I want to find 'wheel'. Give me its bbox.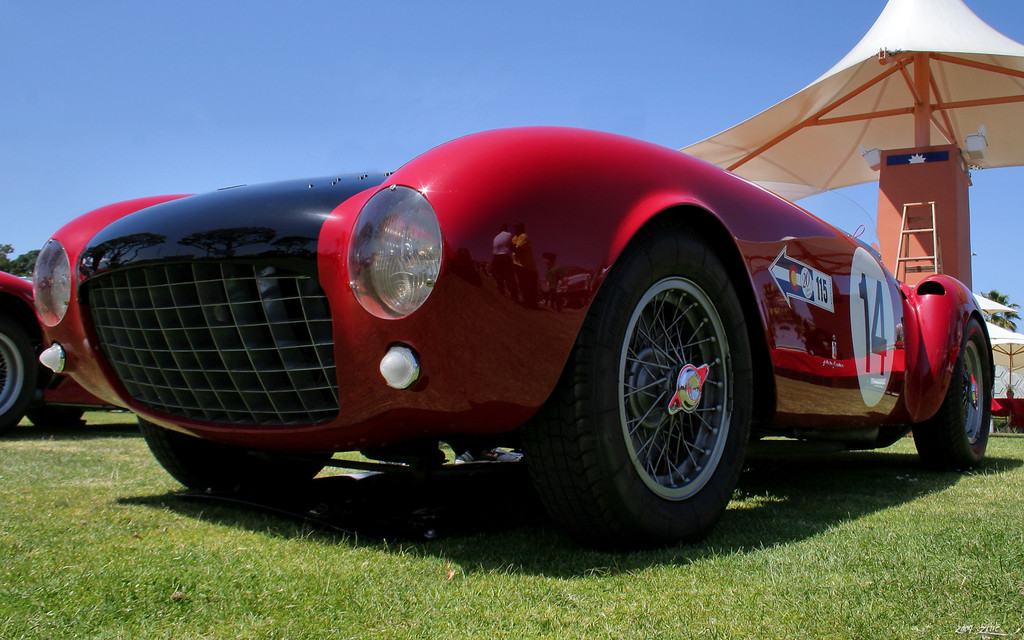
crop(138, 408, 340, 502).
